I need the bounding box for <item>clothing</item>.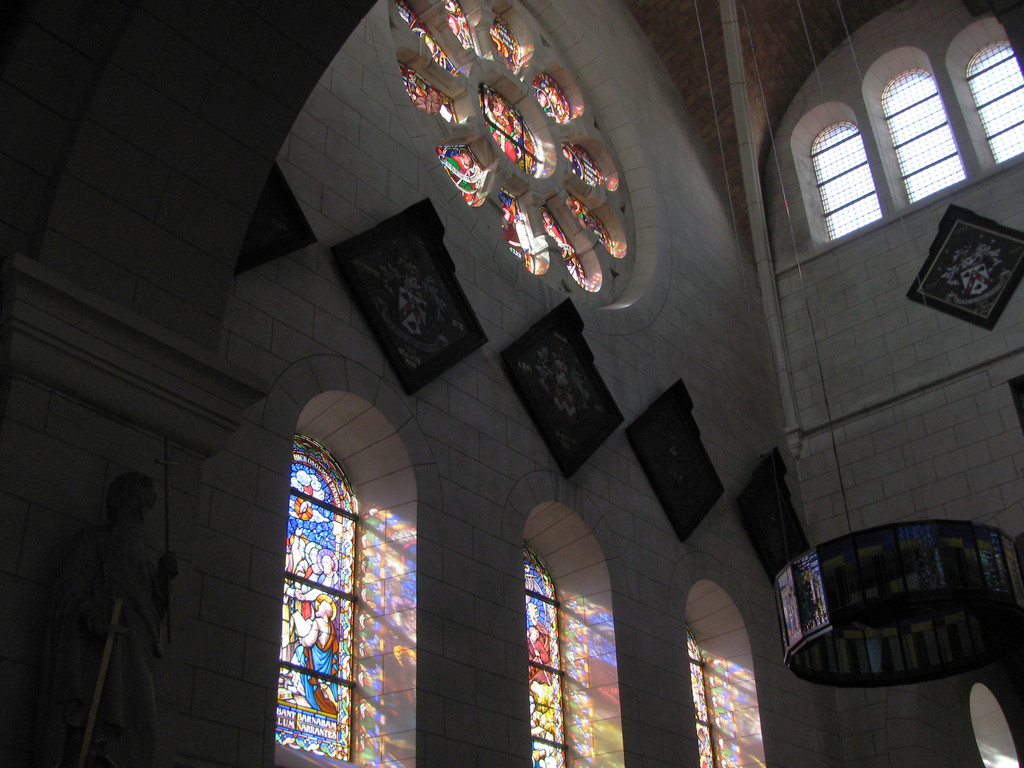
Here it is: (left=52, top=524, right=168, bottom=767).
